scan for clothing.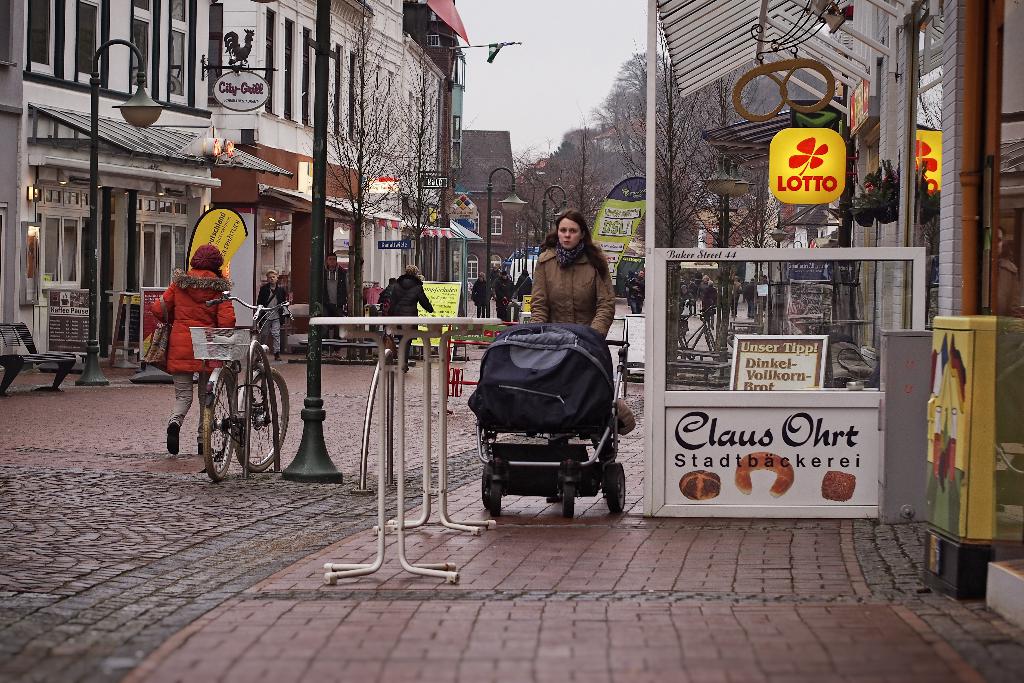
Scan result: l=151, t=269, r=237, b=443.
